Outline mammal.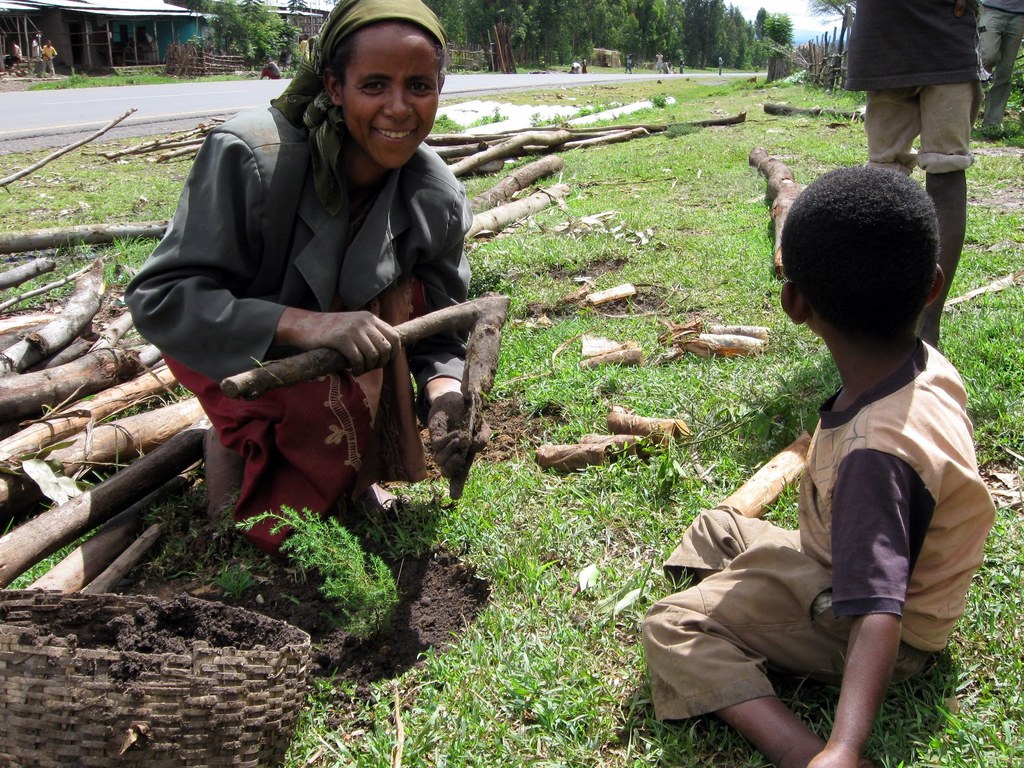
Outline: (655, 51, 664, 74).
